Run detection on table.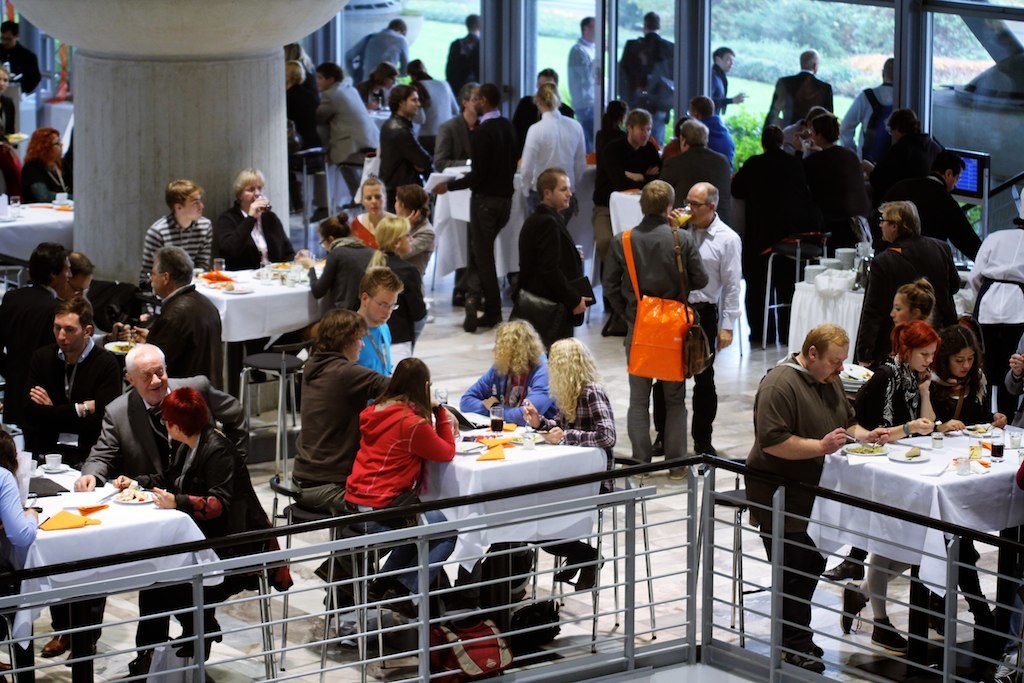
Result: locate(425, 410, 610, 571).
